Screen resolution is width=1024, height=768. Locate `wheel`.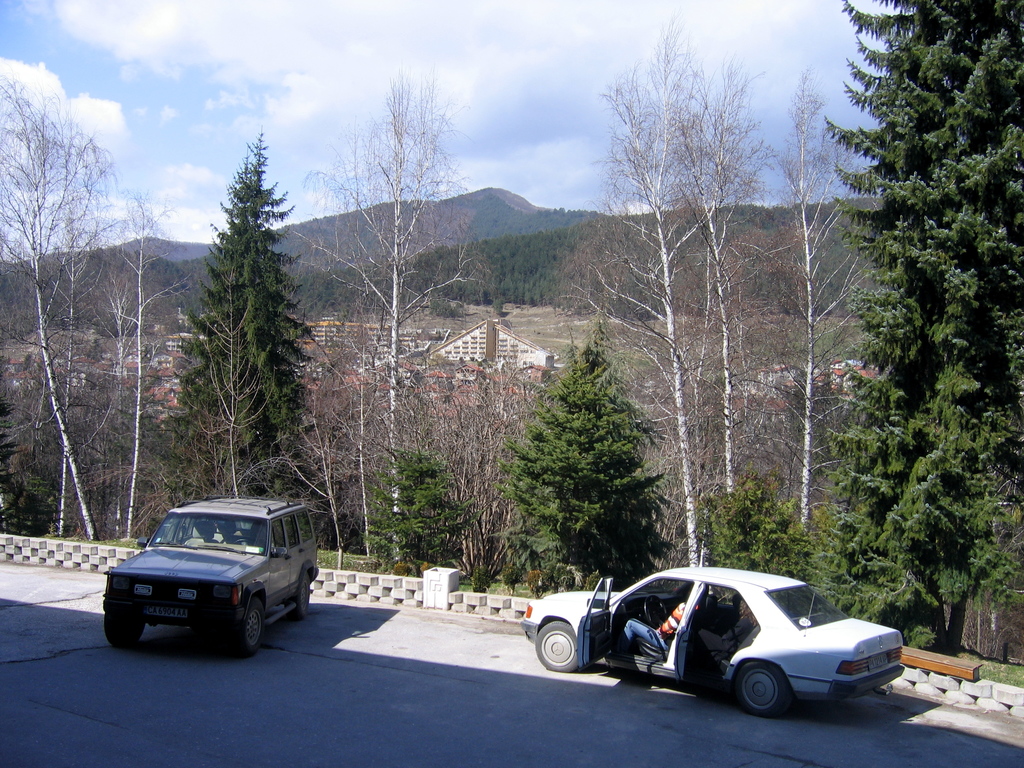
531 619 579 675.
